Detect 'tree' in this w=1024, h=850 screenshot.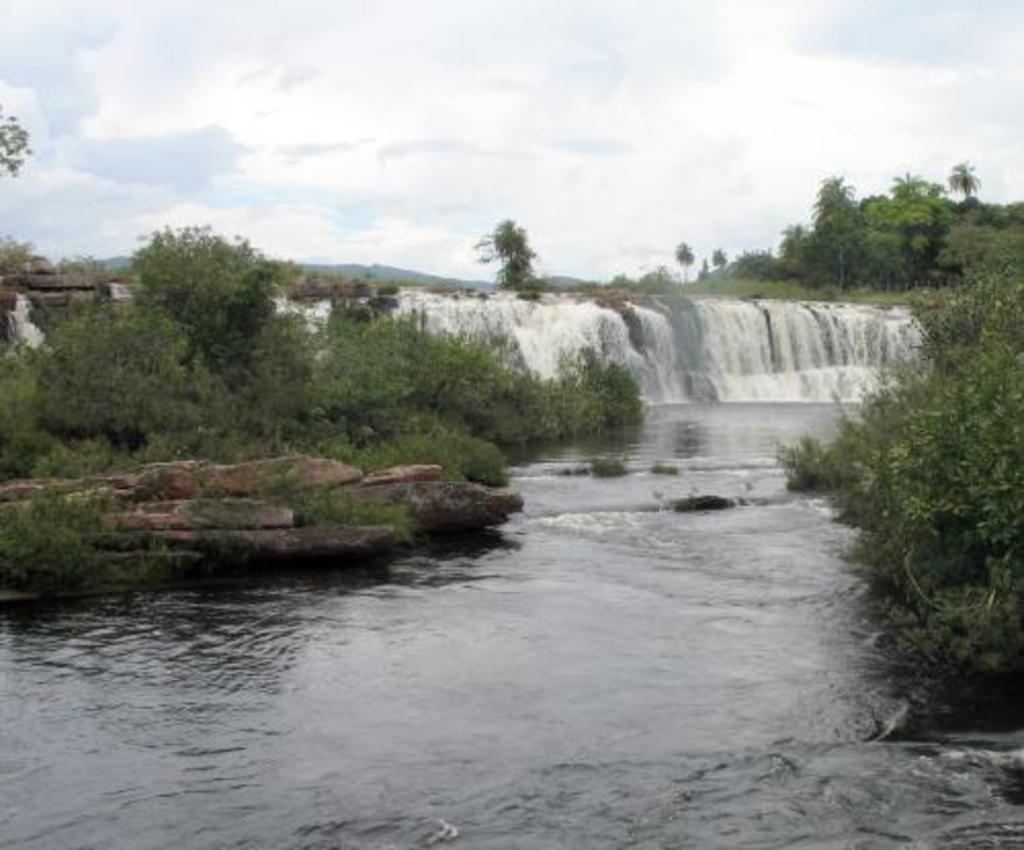
Detection: pyautogui.locateOnScreen(0, 100, 33, 178).
